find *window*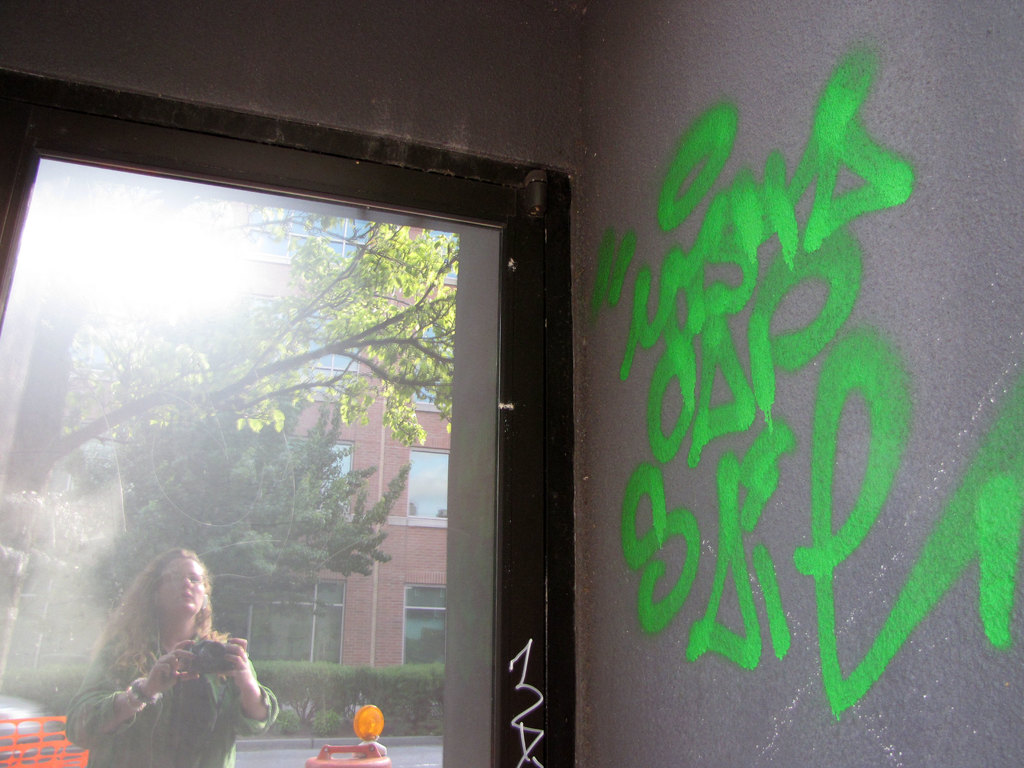
Rect(235, 204, 372, 250)
